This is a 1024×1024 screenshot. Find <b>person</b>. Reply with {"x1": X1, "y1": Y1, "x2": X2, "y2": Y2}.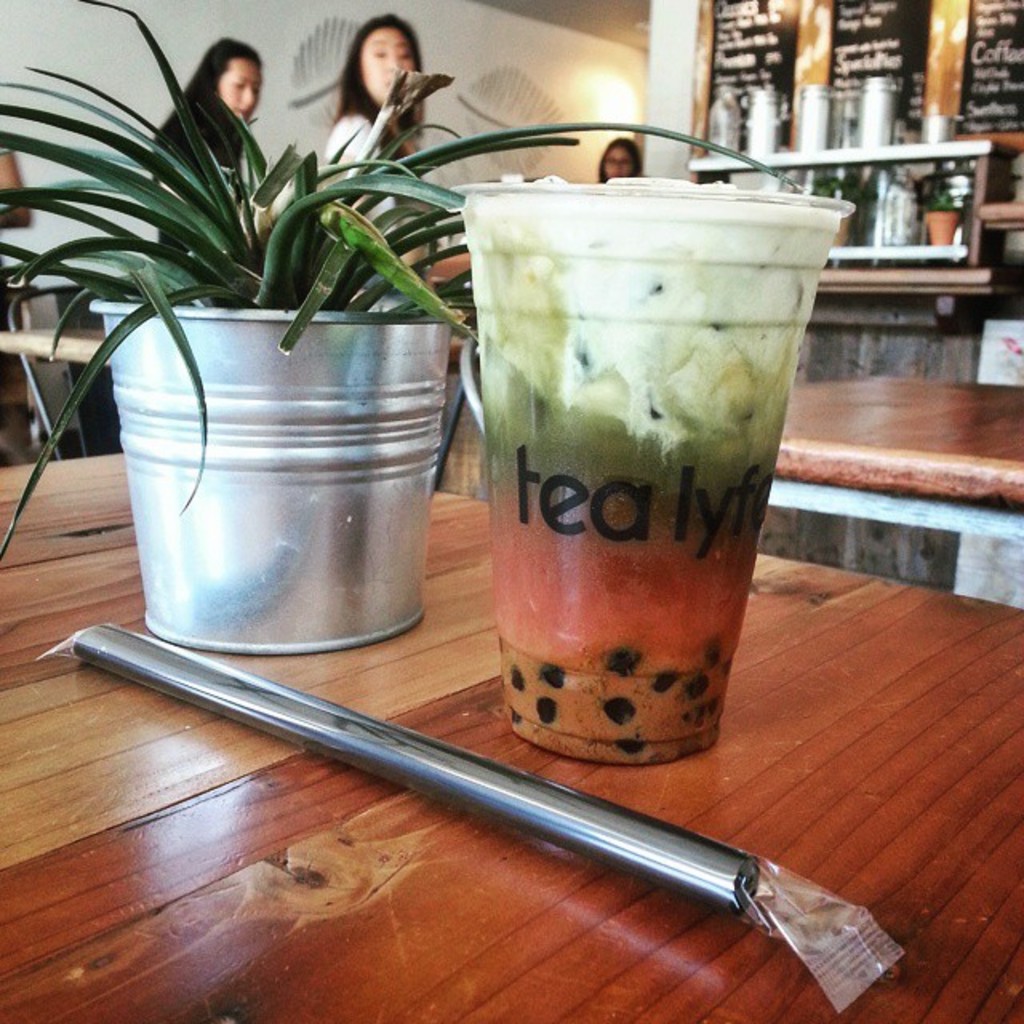
{"x1": 320, "y1": 10, "x2": 469, "y2": 293}.
